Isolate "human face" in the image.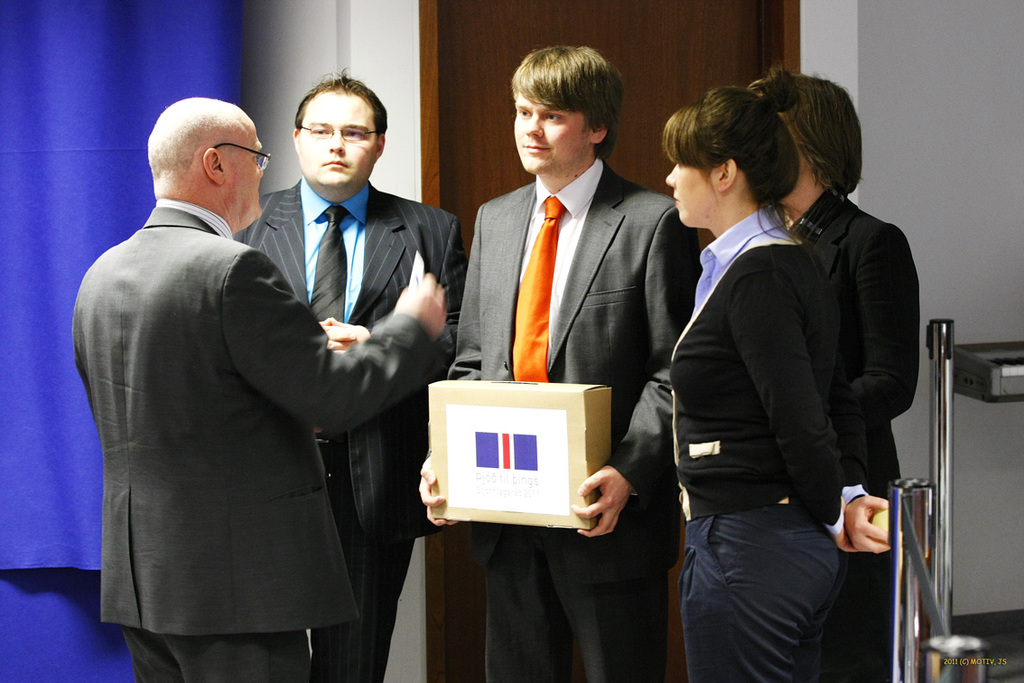
Isolated region: (223, 124, 265, 230).
